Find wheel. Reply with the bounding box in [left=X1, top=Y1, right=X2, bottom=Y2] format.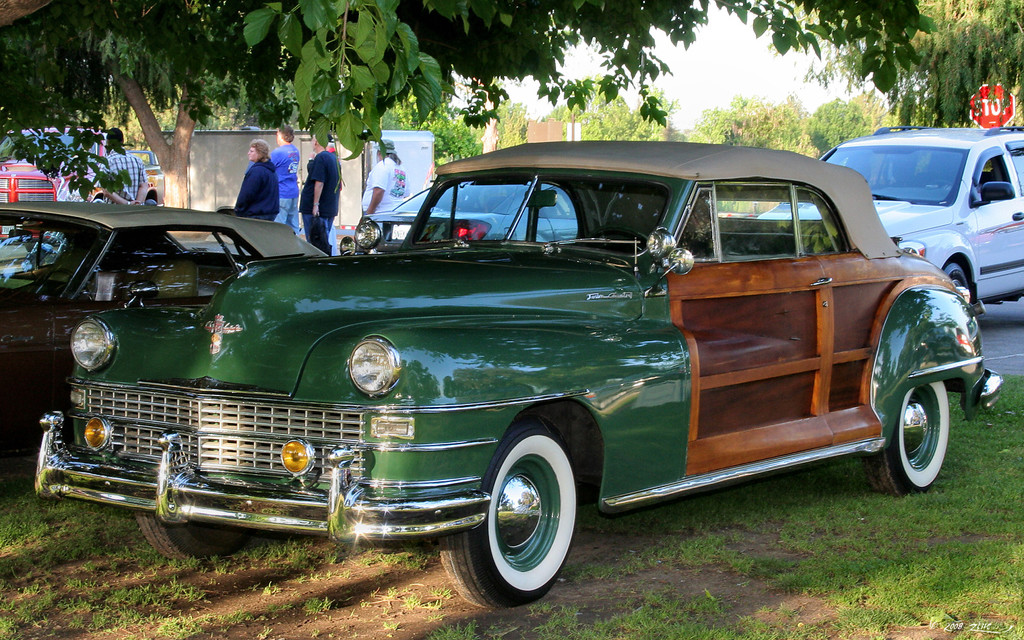
[left=139, top=508, right=240, bottom=561].
